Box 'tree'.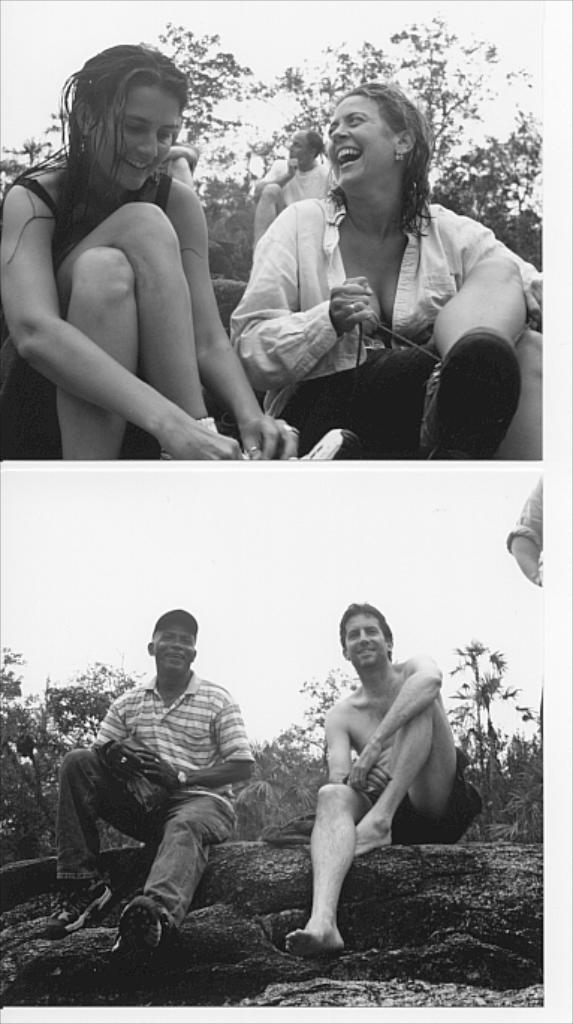
locate(428, 111, 543, 235).
